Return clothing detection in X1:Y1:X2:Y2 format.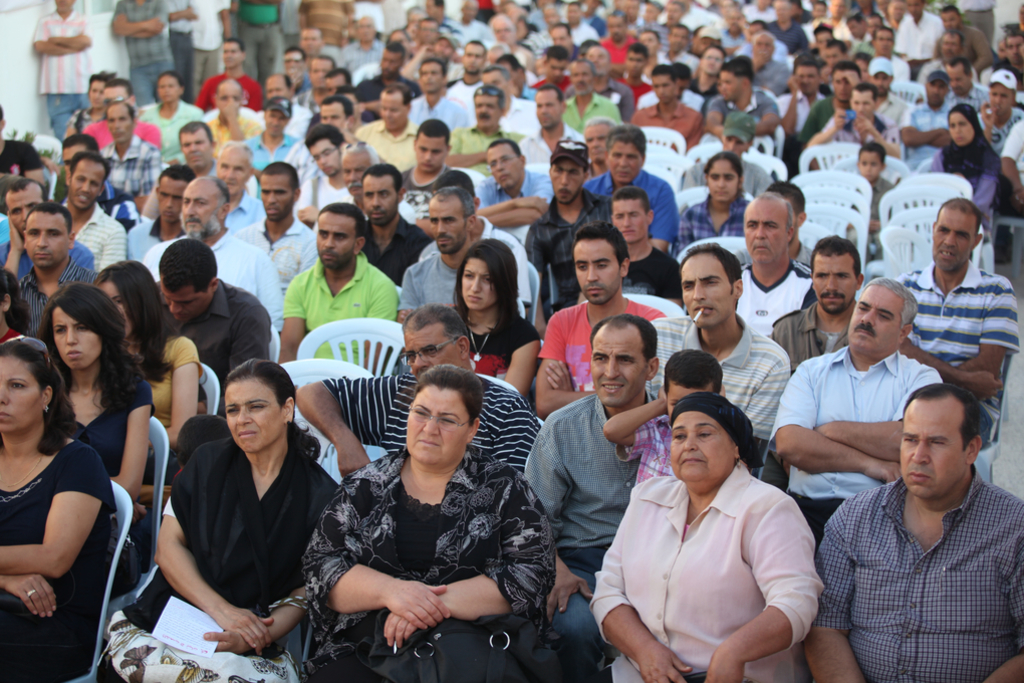
196:64:264:119.
